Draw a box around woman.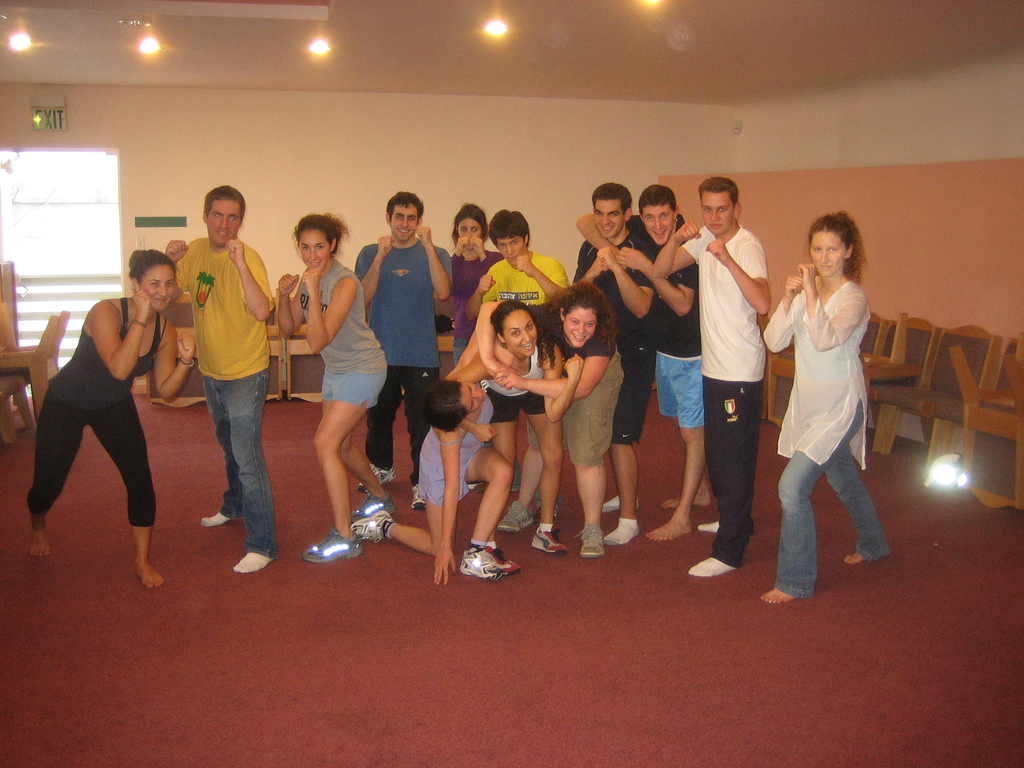
x1=346 y1=346 x2=524 y2=596.
